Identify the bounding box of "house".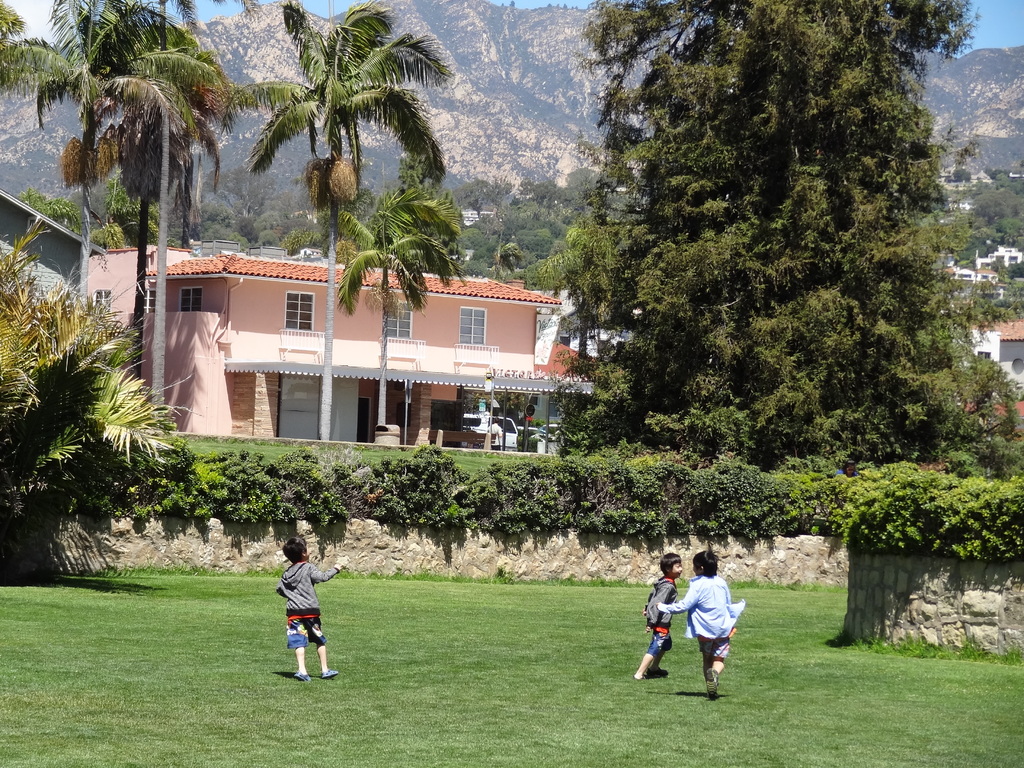
931,243,961,278.
